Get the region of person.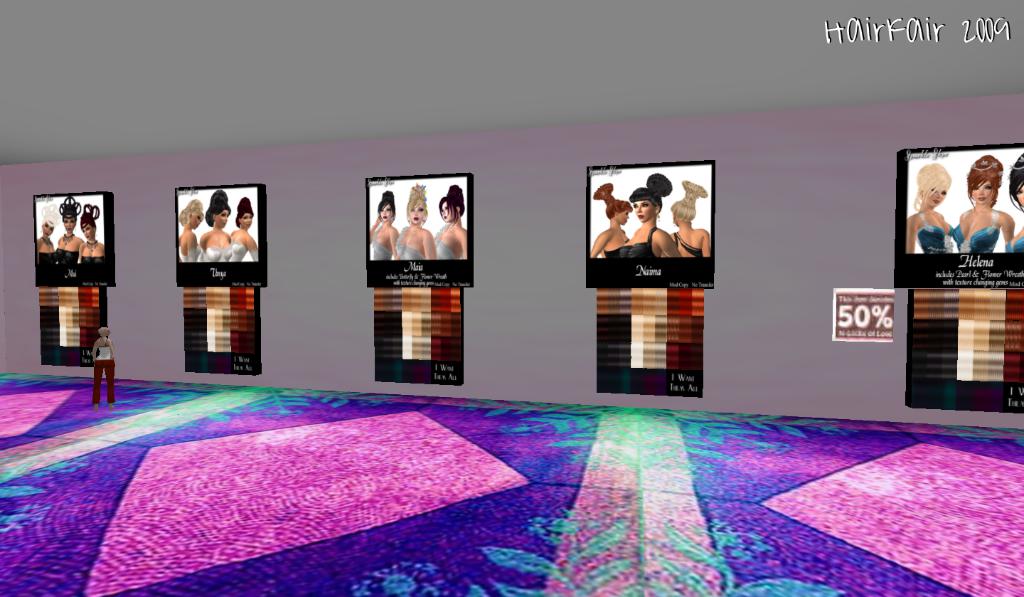
229, 199, 260, 260.
